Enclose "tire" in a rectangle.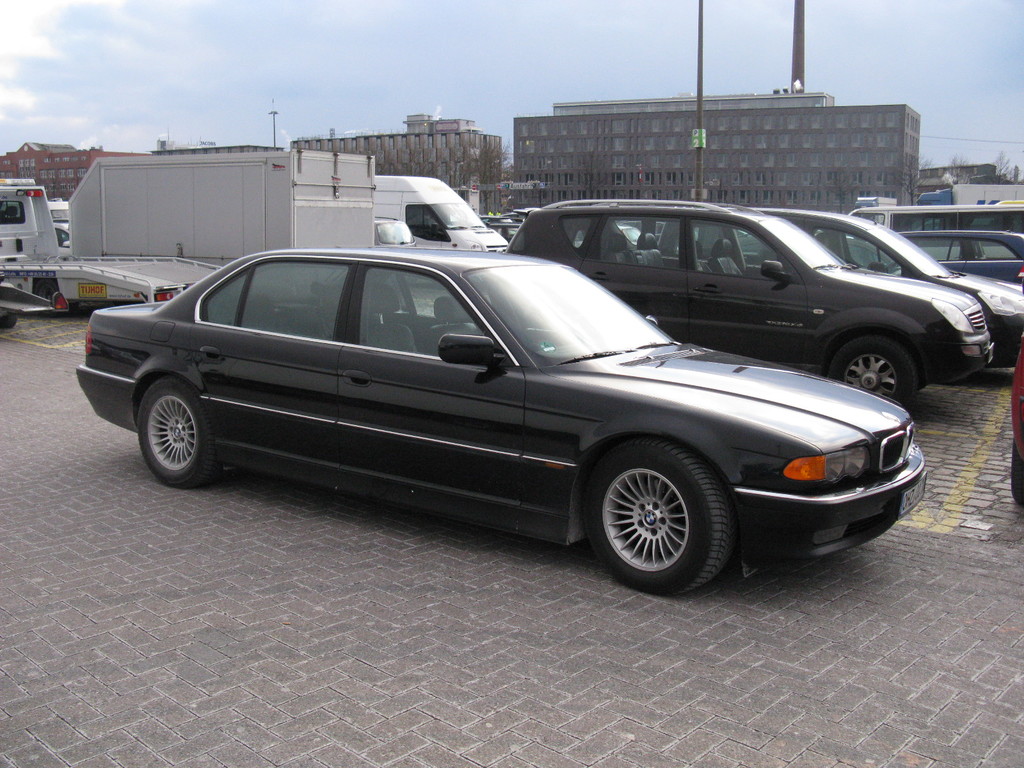
<box>578,435,740,600</box>.
